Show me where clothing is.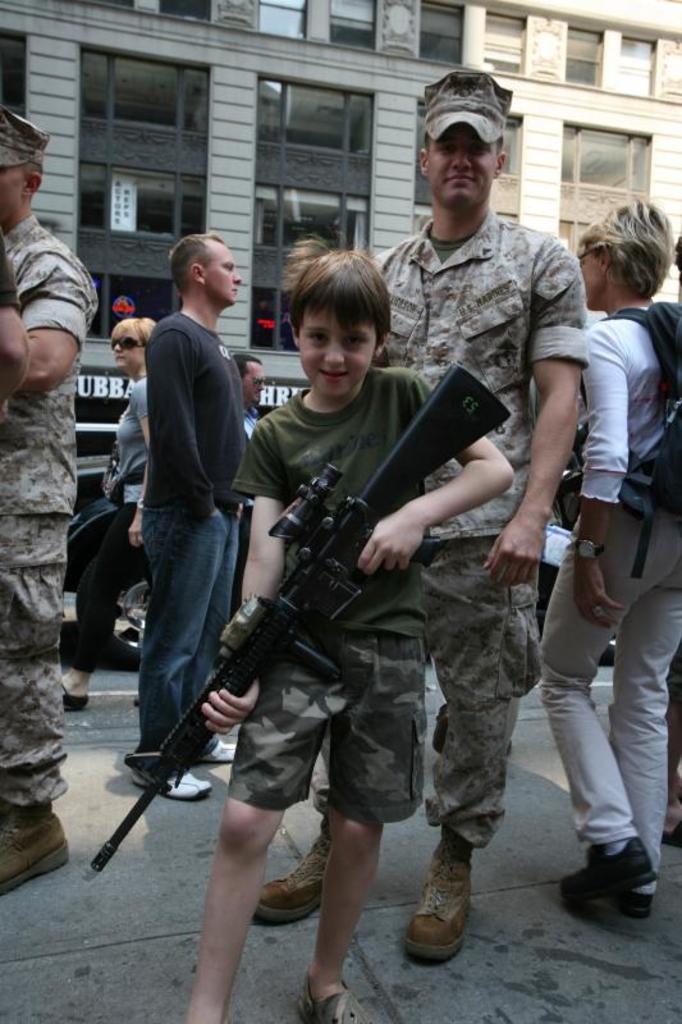
clothing is at select_region(0, 216, 102, 818).
